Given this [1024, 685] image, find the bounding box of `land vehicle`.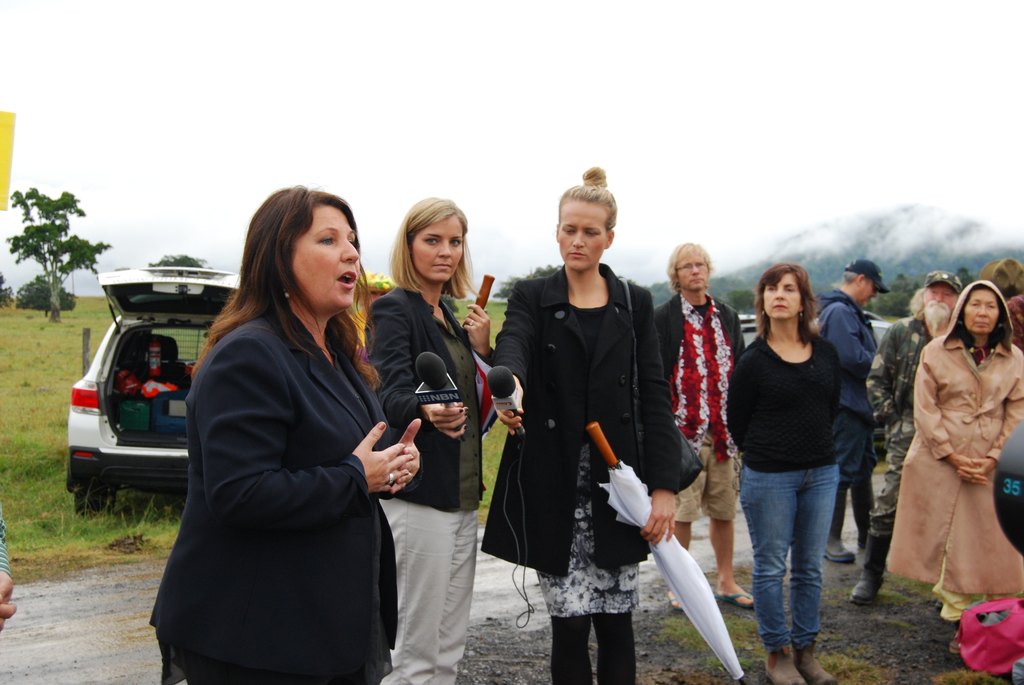
l=67, t=268, r=244, b=518.
